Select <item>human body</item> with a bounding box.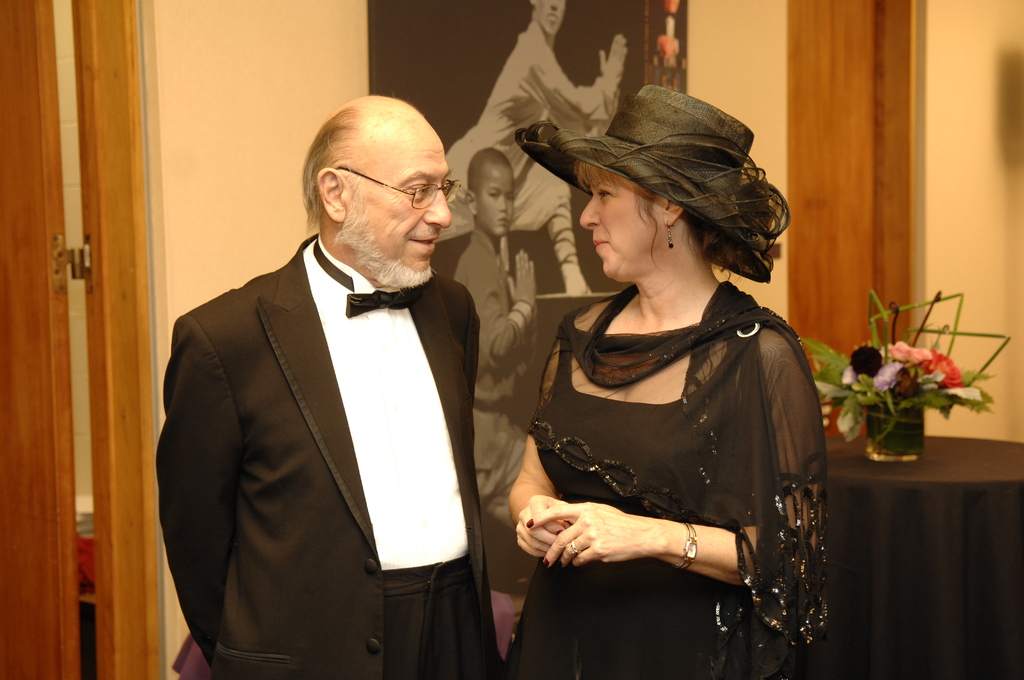
(437, 26, 637, 334).
